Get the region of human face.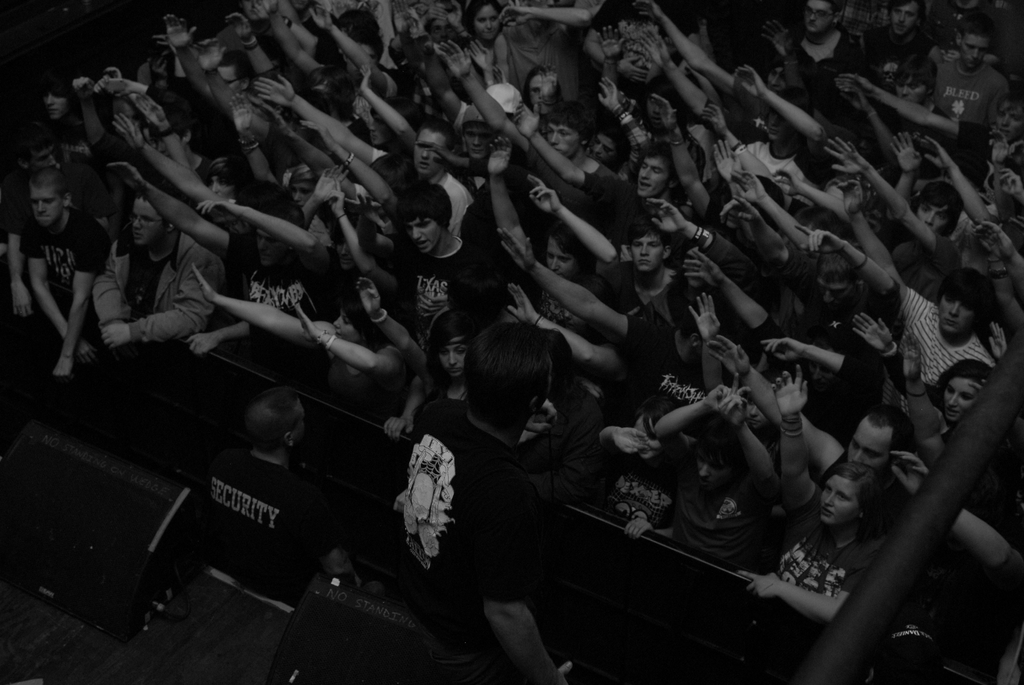
[635, 157, 669, 196].
